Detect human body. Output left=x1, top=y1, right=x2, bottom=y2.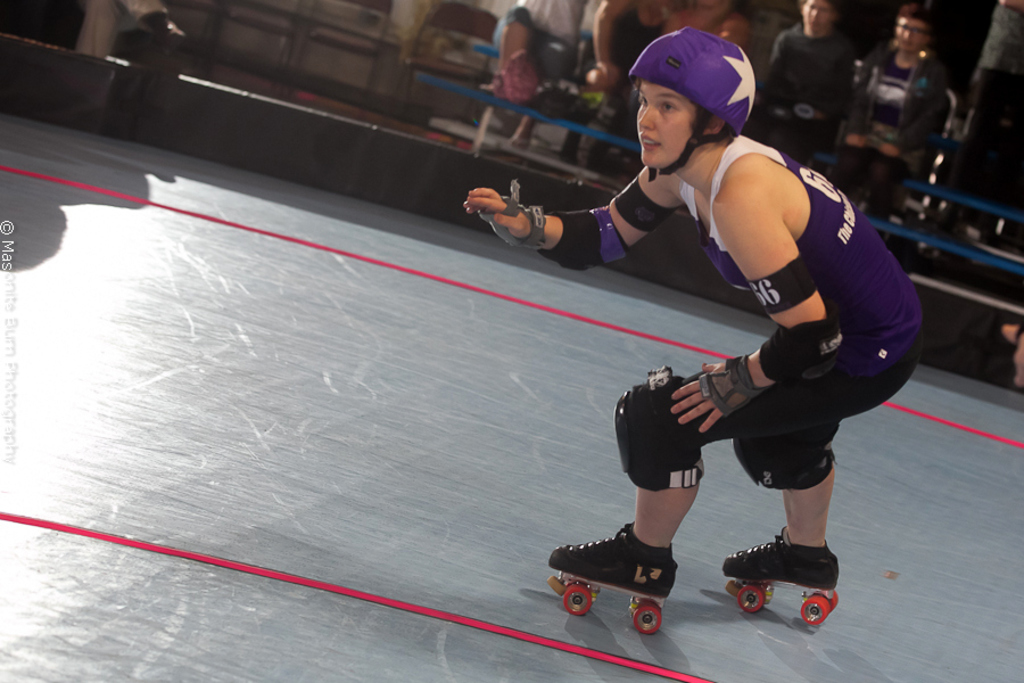
left=486, top=0, right=585, bottom=79.
